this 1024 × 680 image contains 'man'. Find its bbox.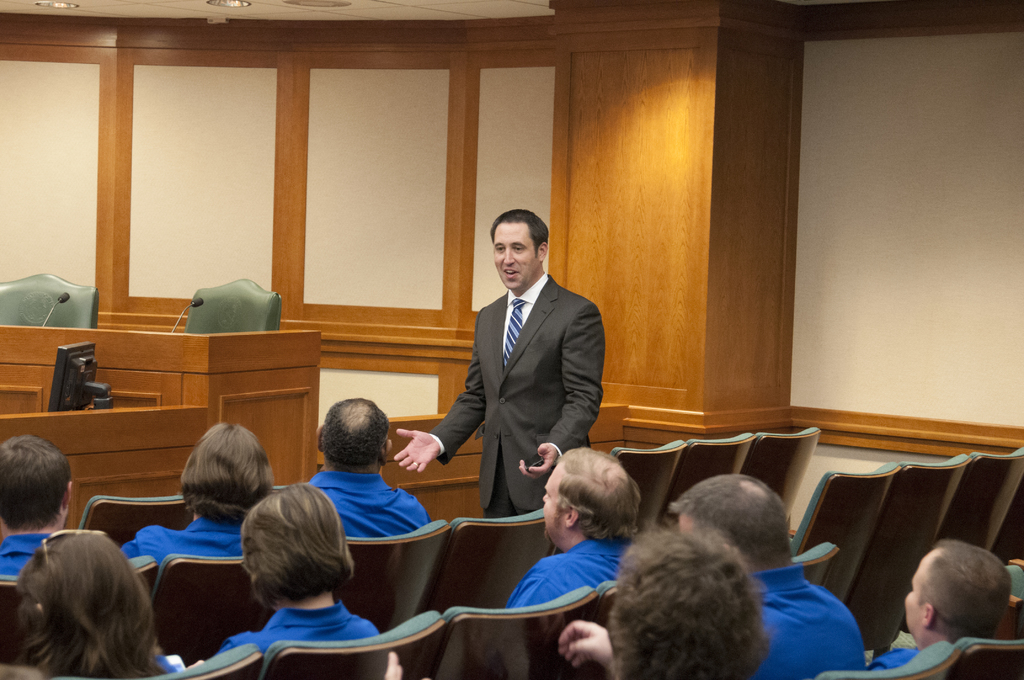
<region>312, 398, 426, 537</region>.
